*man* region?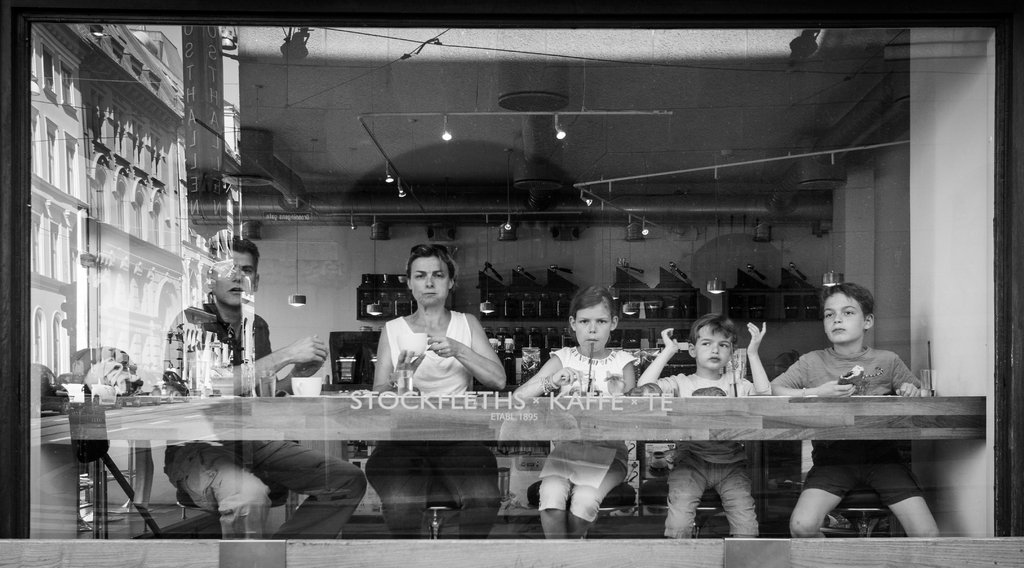
bbox(163, 236, 368, 538)
